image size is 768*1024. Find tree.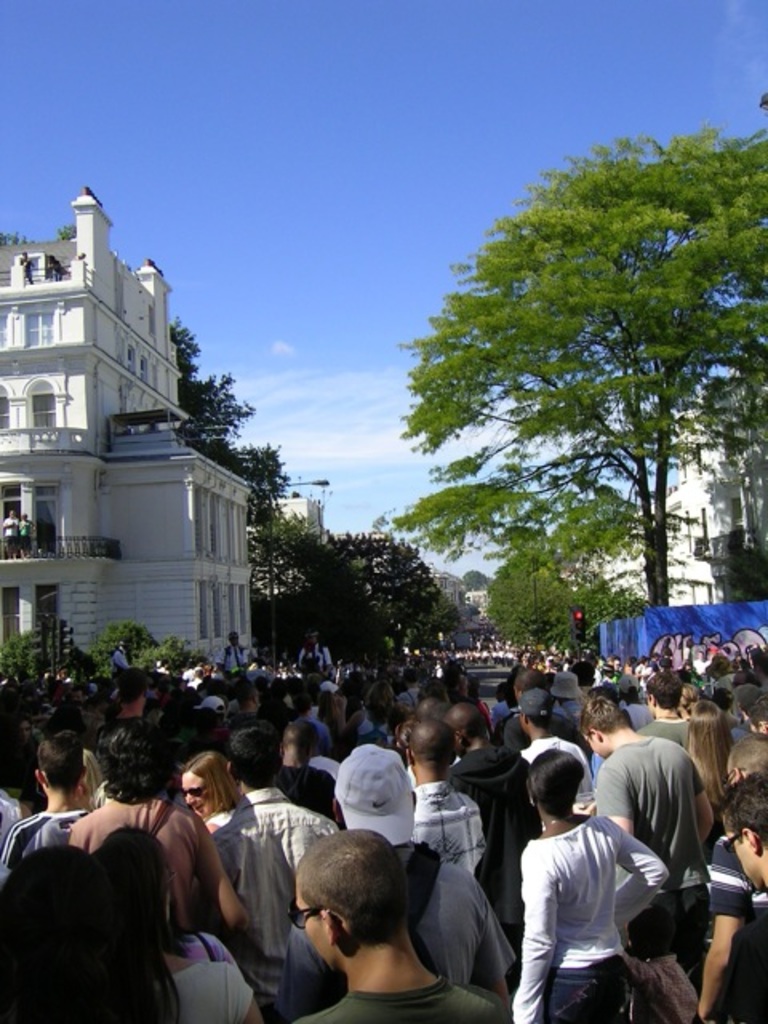
[174, 309, 288, 538].
